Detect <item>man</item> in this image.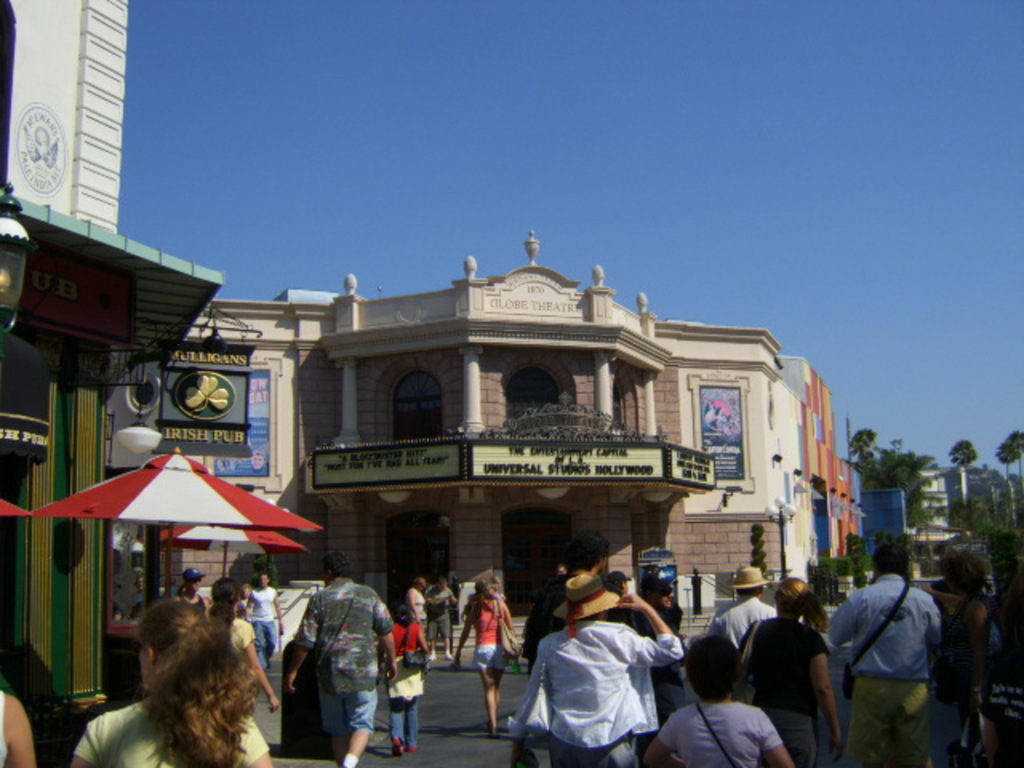
Detection: crop(507, 571, 685, 766).
